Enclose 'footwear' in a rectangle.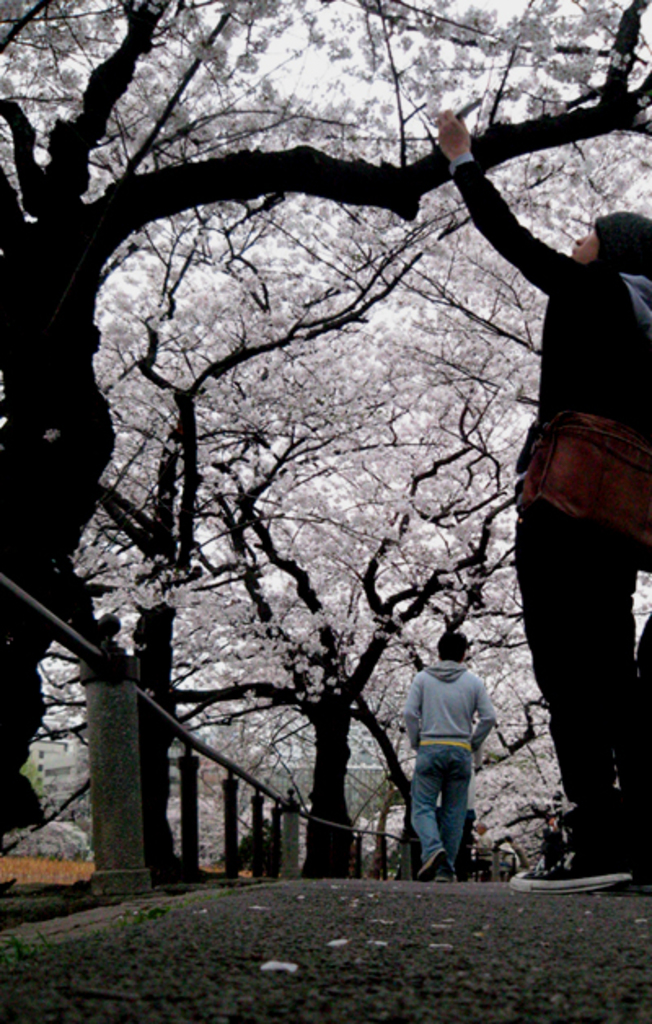
bbox=(509, 843, 628, 895).
